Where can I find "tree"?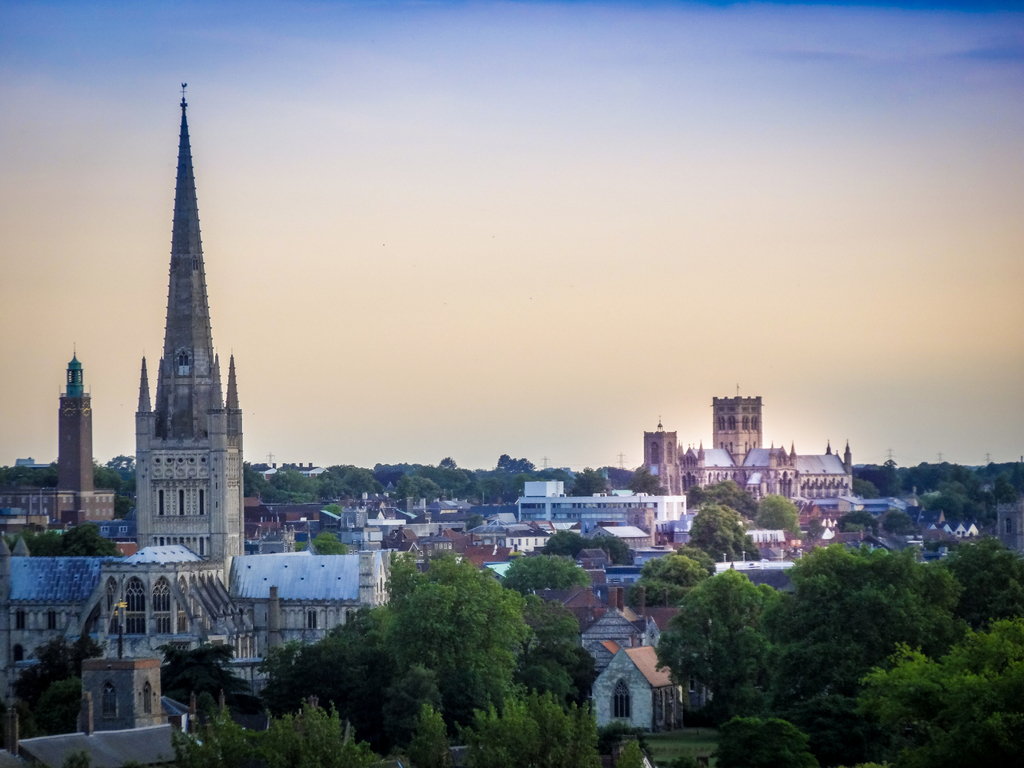
You can find it at box(257, 554, 540, 732).
